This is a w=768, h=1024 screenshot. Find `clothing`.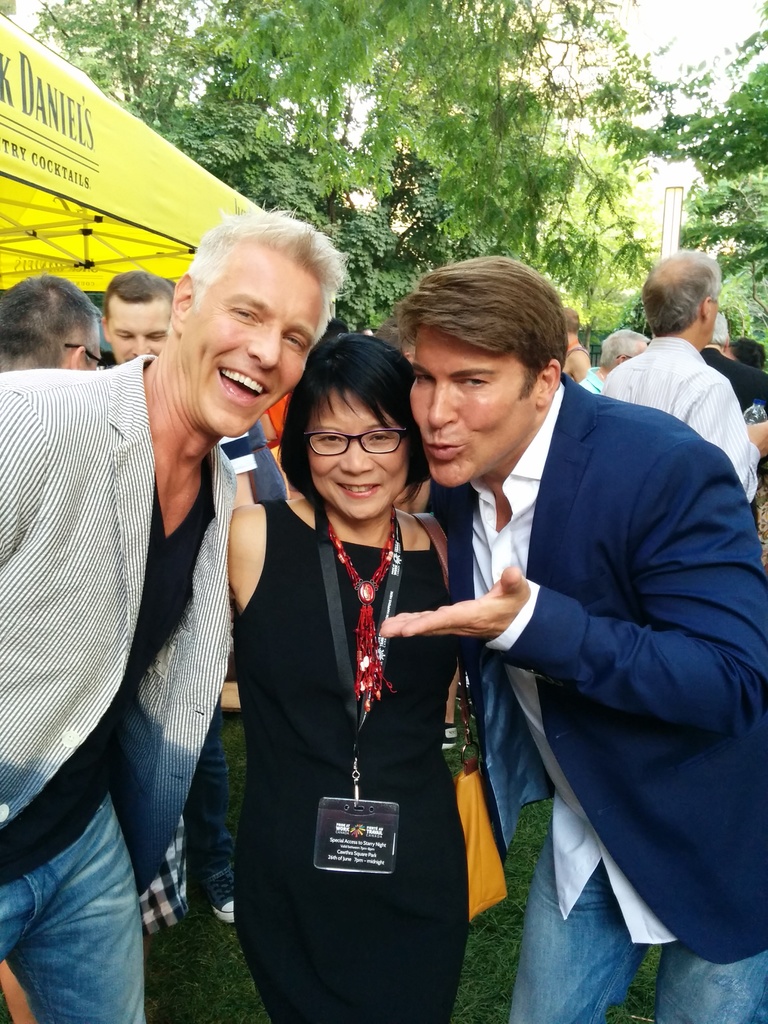
Bounding box: 0, 356, 233, 1023.
